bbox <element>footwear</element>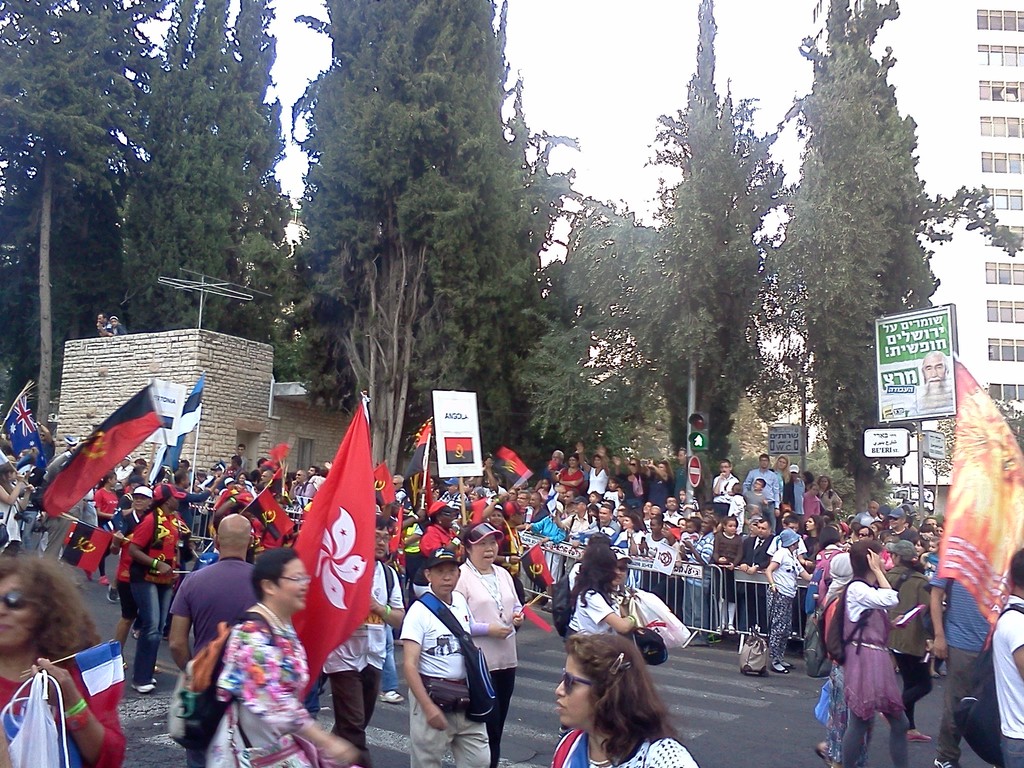
region(904, 728, 932, 740)
